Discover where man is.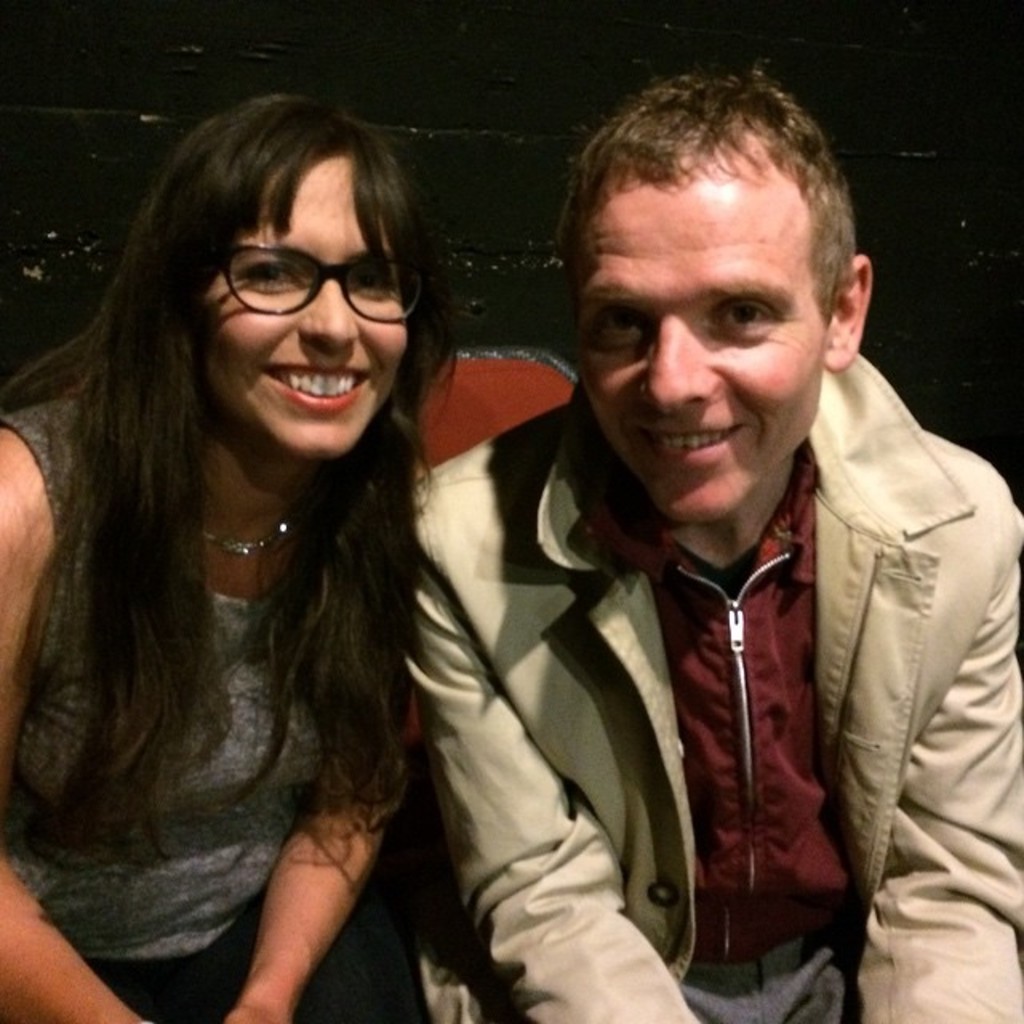
Discovered at <box>397,59,1002,1019</box>.
